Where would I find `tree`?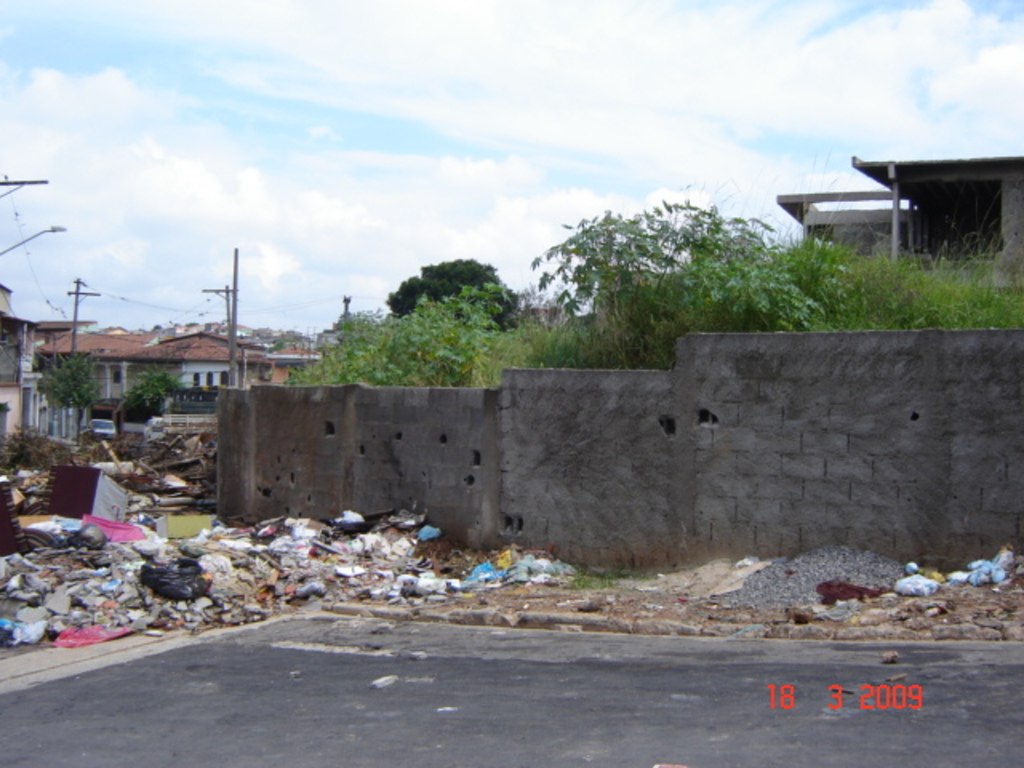
At 378, 254, 528, 338.
